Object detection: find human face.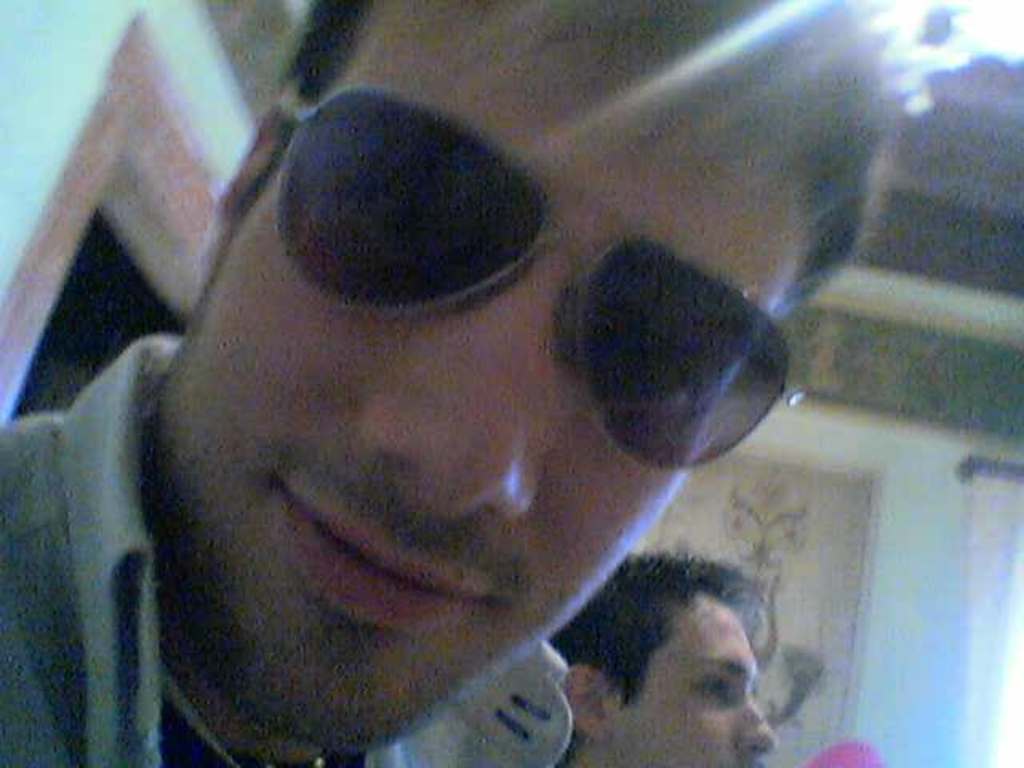
624, 595, 781, 766.
